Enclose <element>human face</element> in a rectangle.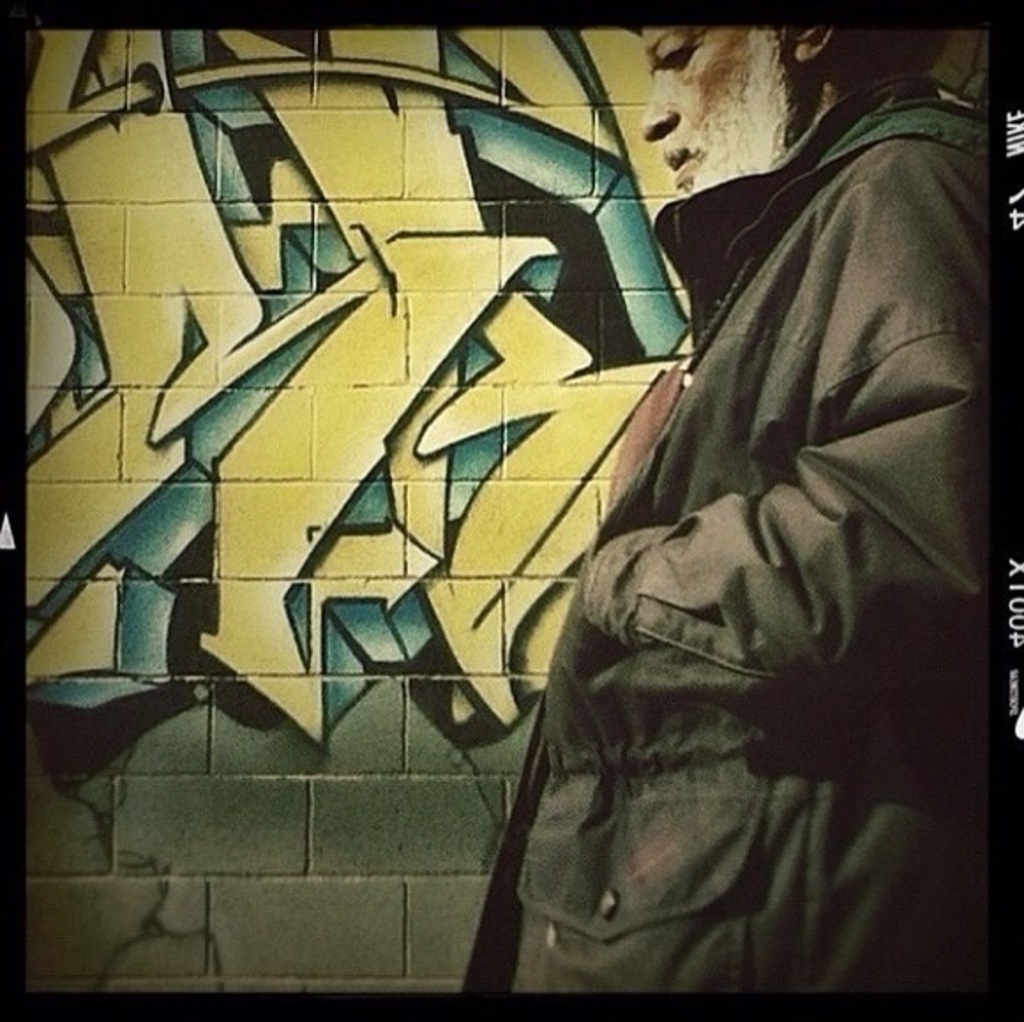
[left=641, top=23, right=756, bottom=189].
